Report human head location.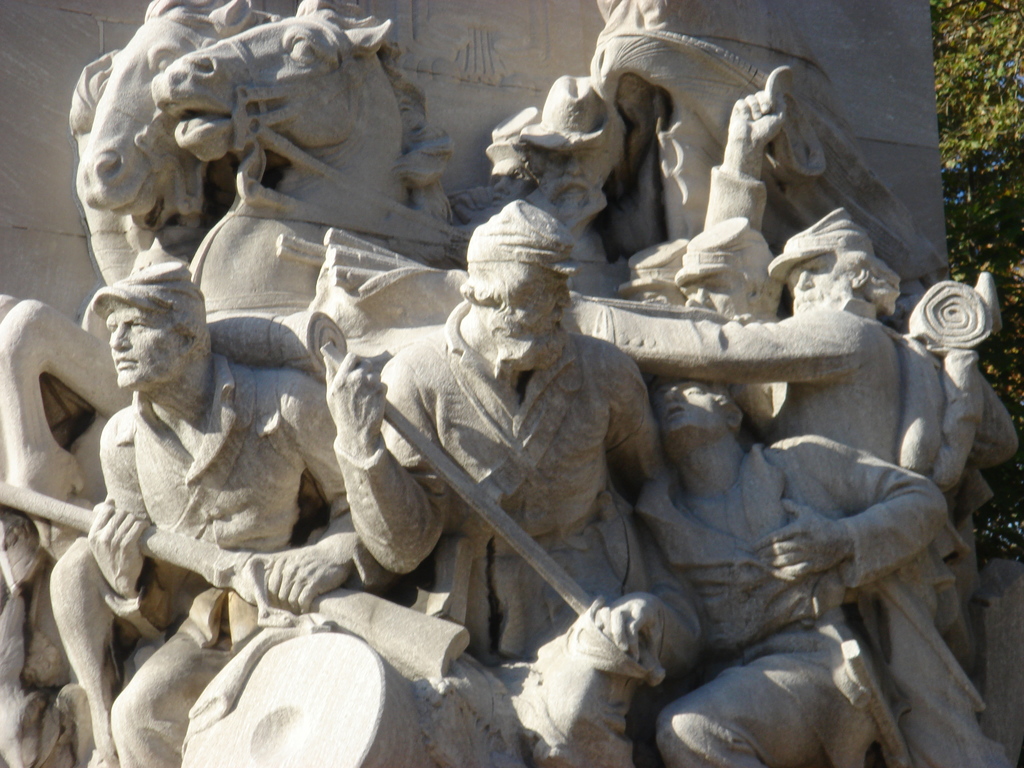
Report: {"x1": 112, "y1": 299, "x2": 213, "y2": 387}.
